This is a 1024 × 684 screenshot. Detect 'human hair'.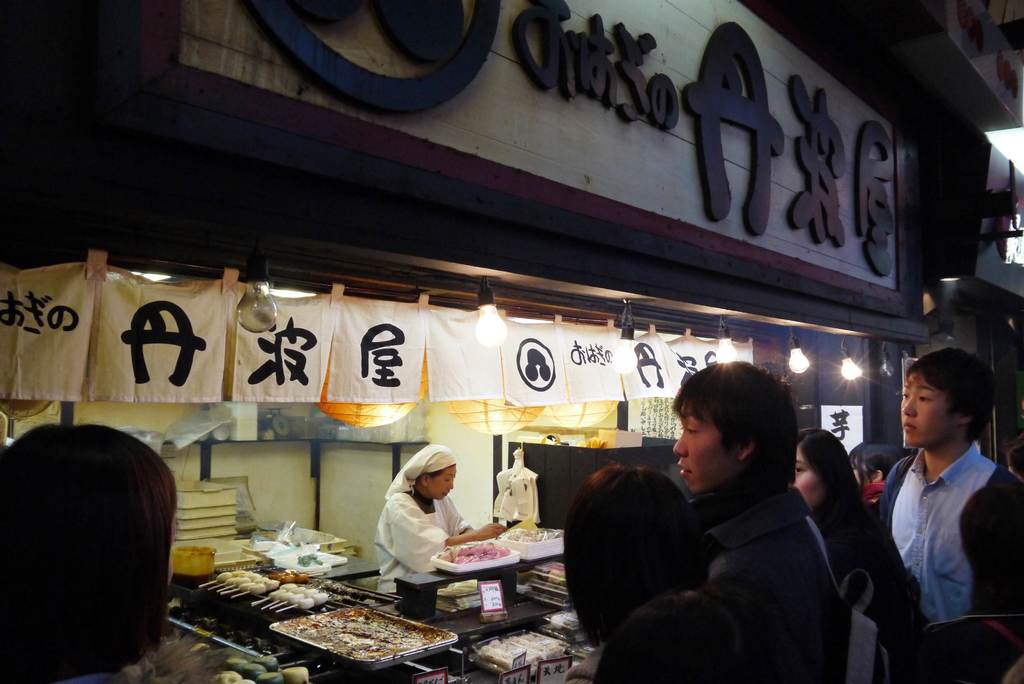
672, 359, 798, 491.
